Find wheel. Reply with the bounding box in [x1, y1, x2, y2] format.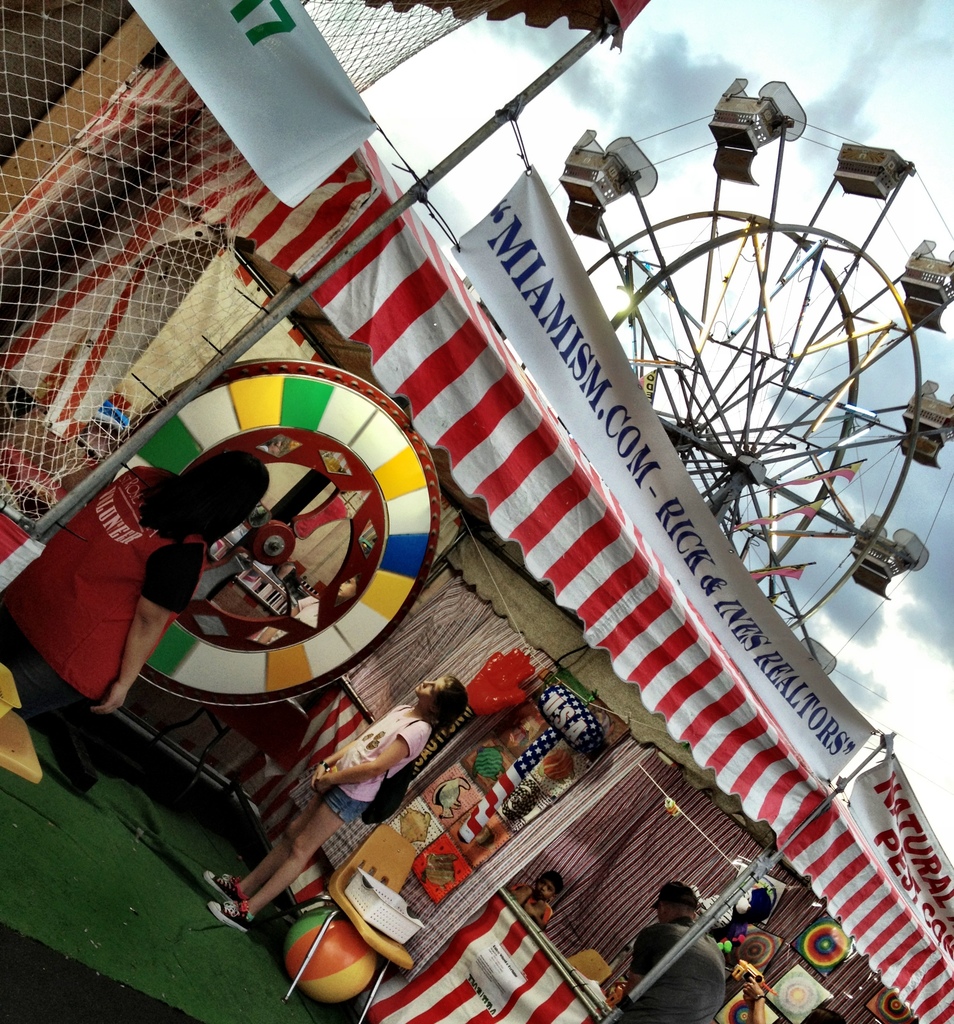
[560, 83, 953, 675].
